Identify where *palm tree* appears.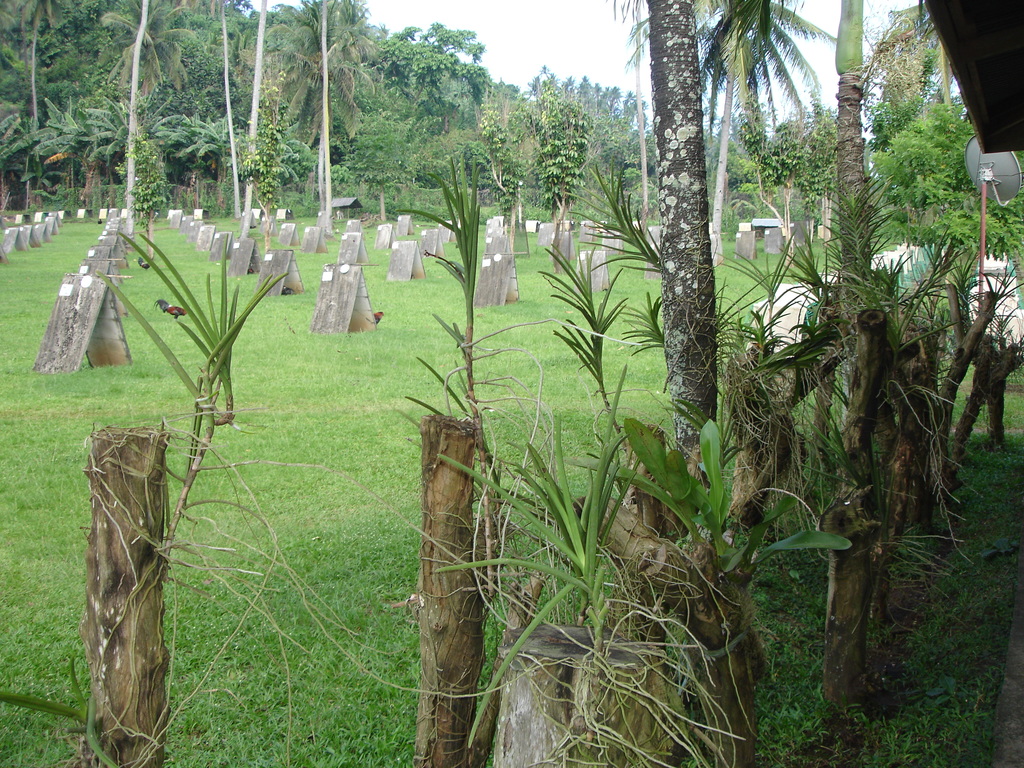
Appears at select_region(250, 0, 385, 218).
